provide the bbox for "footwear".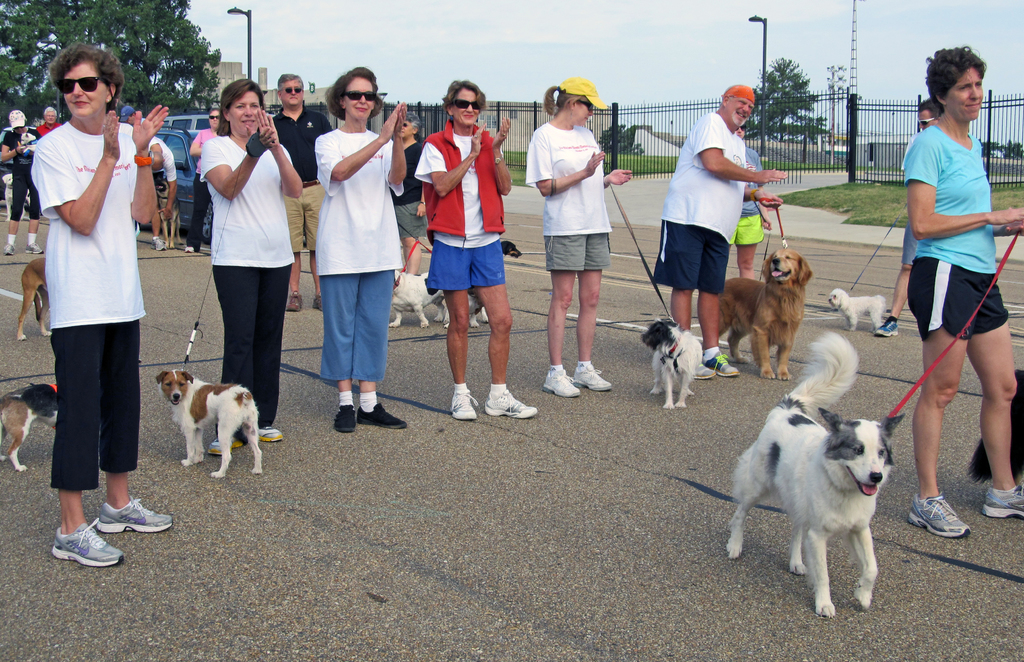
crop(573, 357, 609, 390).
